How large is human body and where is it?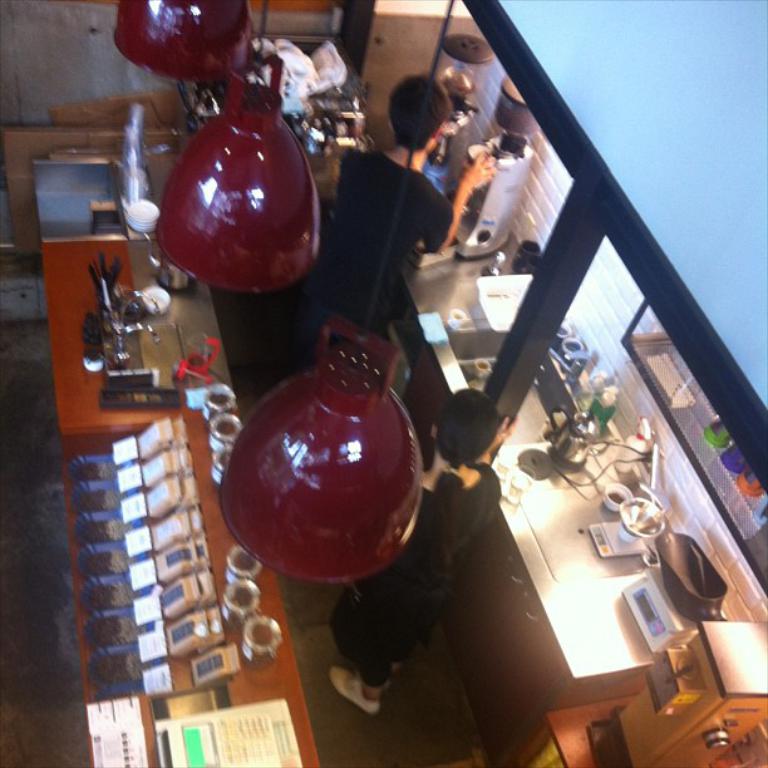
Bounding box: [left=319, top=414, right=513, bottom=719].
